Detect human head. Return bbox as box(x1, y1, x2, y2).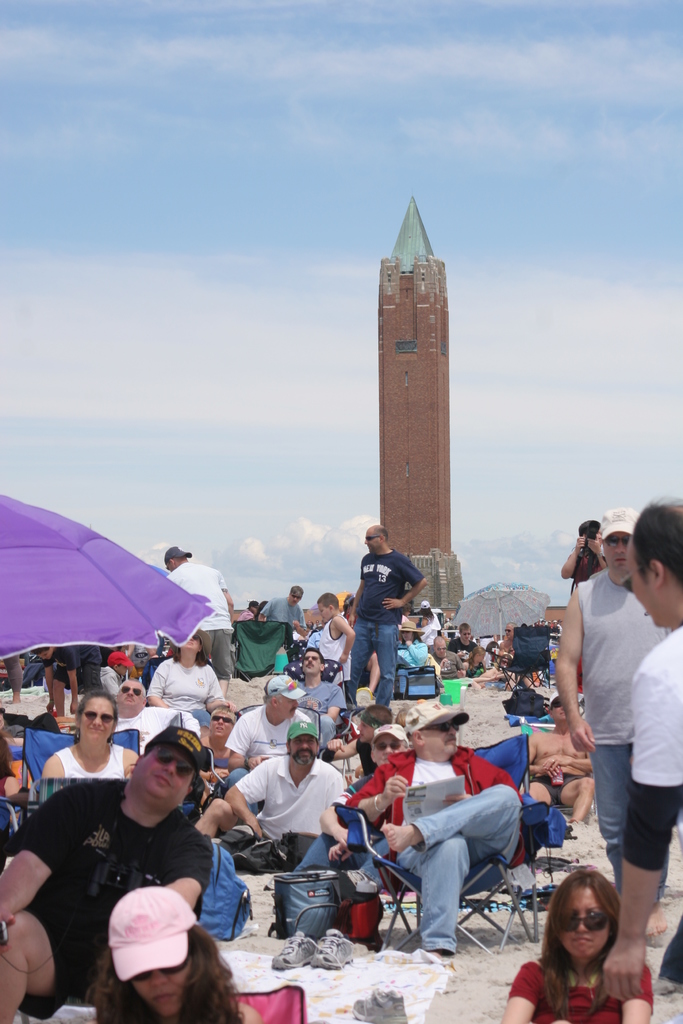
box(288, 717, 318, 770).
